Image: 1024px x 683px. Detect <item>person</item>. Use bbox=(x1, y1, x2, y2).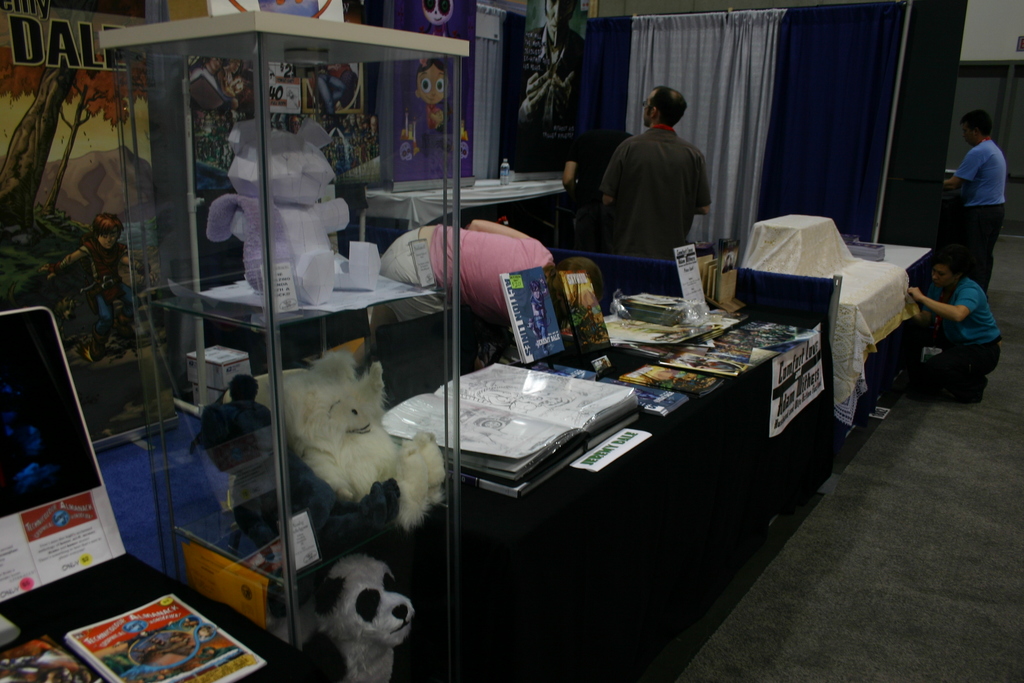
bbox=(908, 243, 1012, 407).
